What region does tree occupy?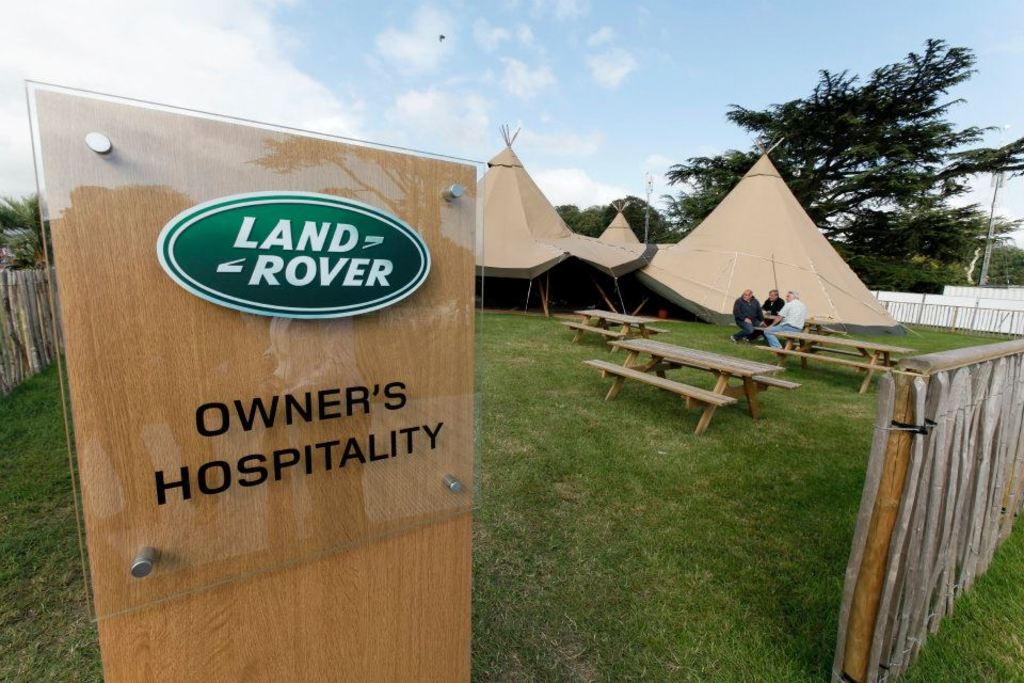
box=[967, 237, 1023, 288].
